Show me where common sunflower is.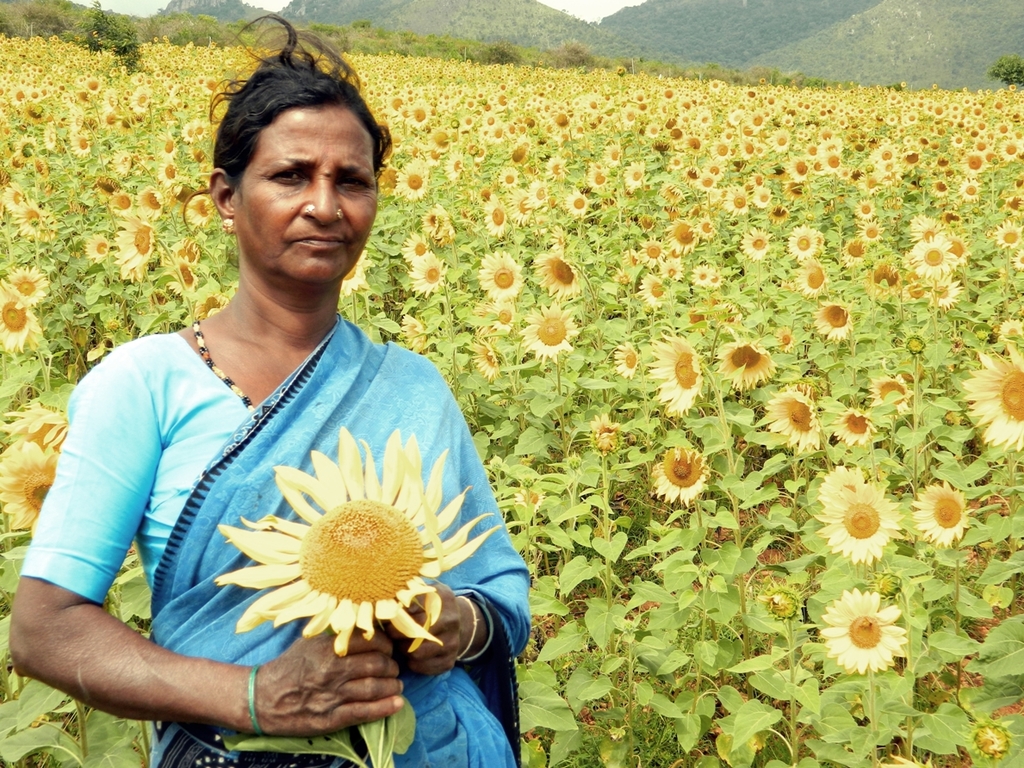
common sunflower is at <bbox>727, 185, 748, 214</bbox>.
